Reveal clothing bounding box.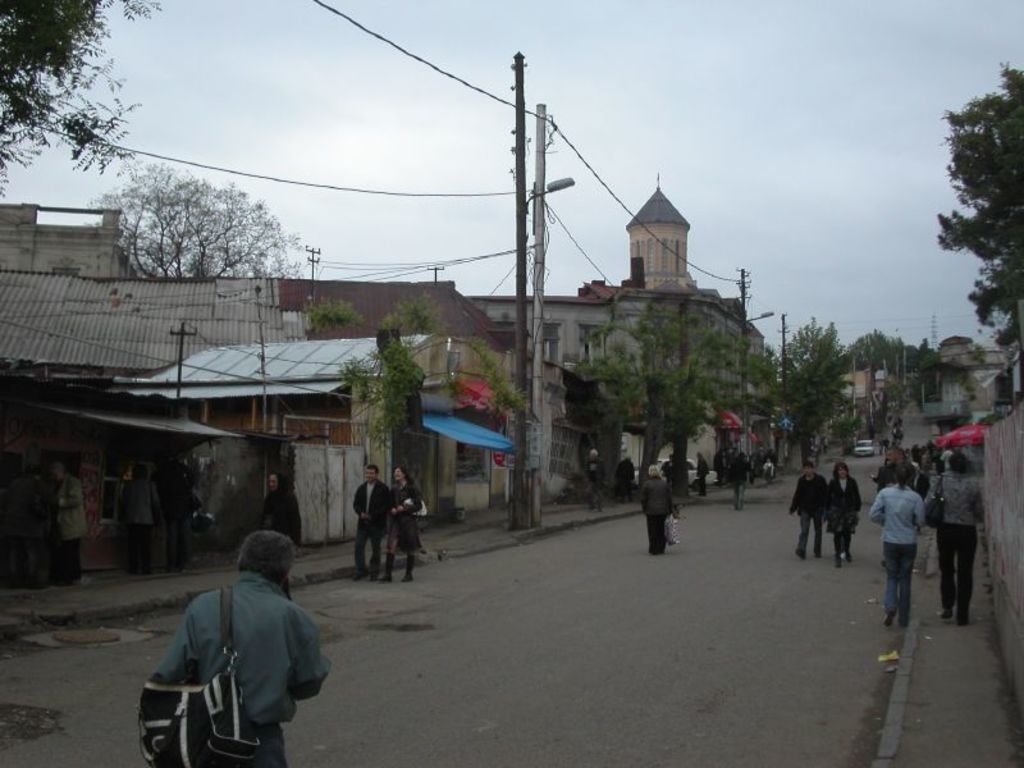
Revealed: x1=372, y1=484, x2=422, y2=552.
